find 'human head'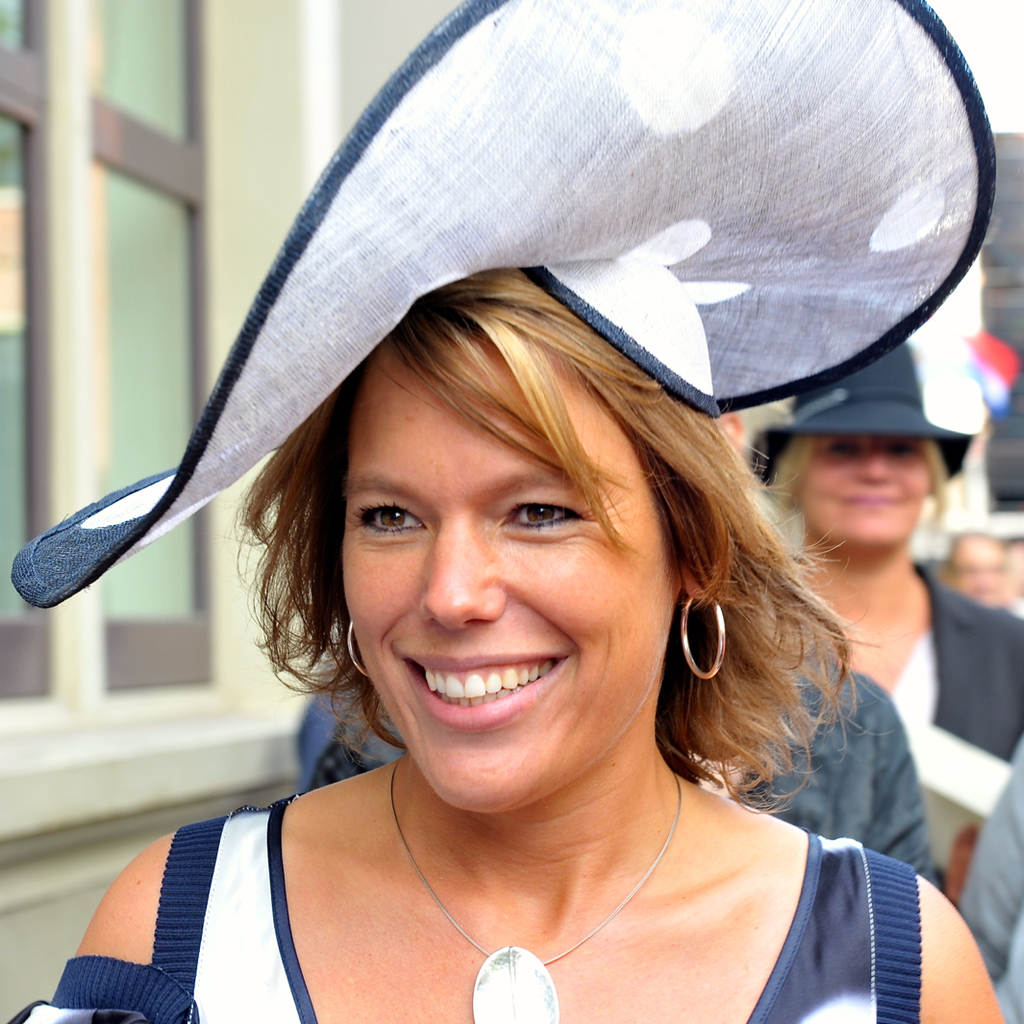
(left=778, top=413, right=946, bottom=559)
